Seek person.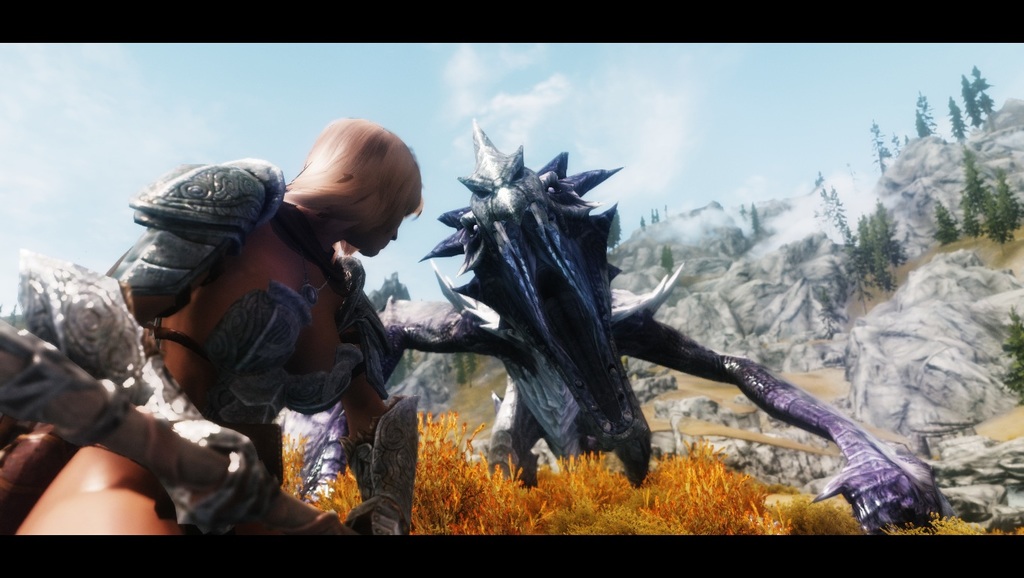
detection(0, 118, 421, 549).
